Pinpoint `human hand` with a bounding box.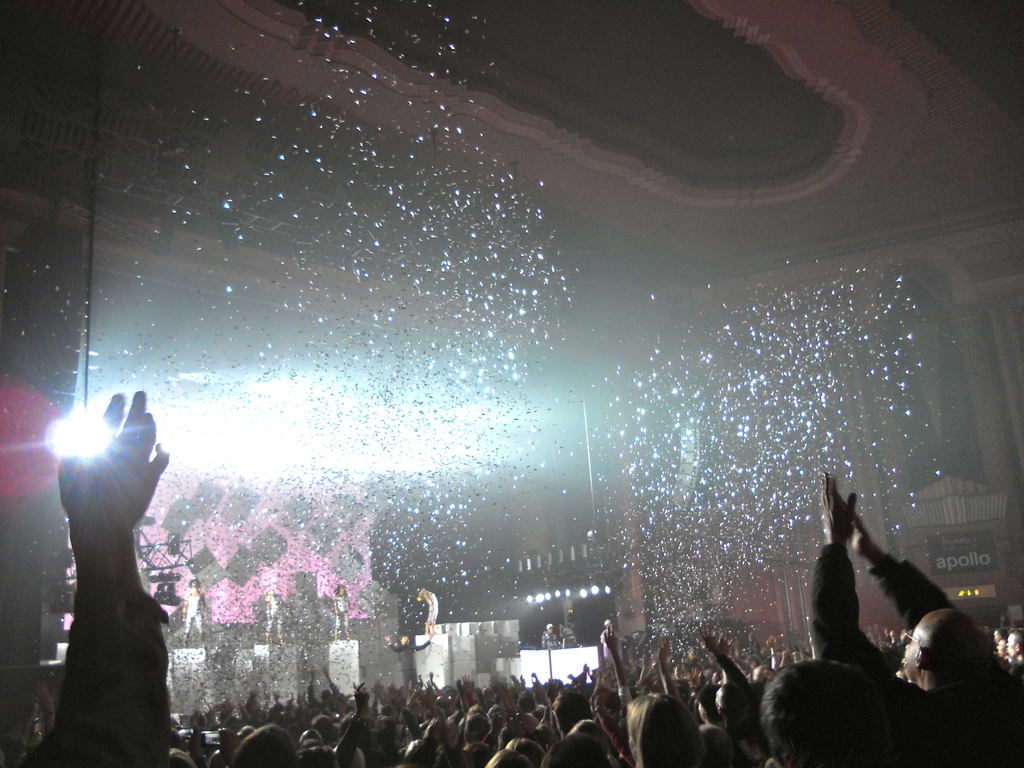
bbox=(602, 621, 618, 652).
